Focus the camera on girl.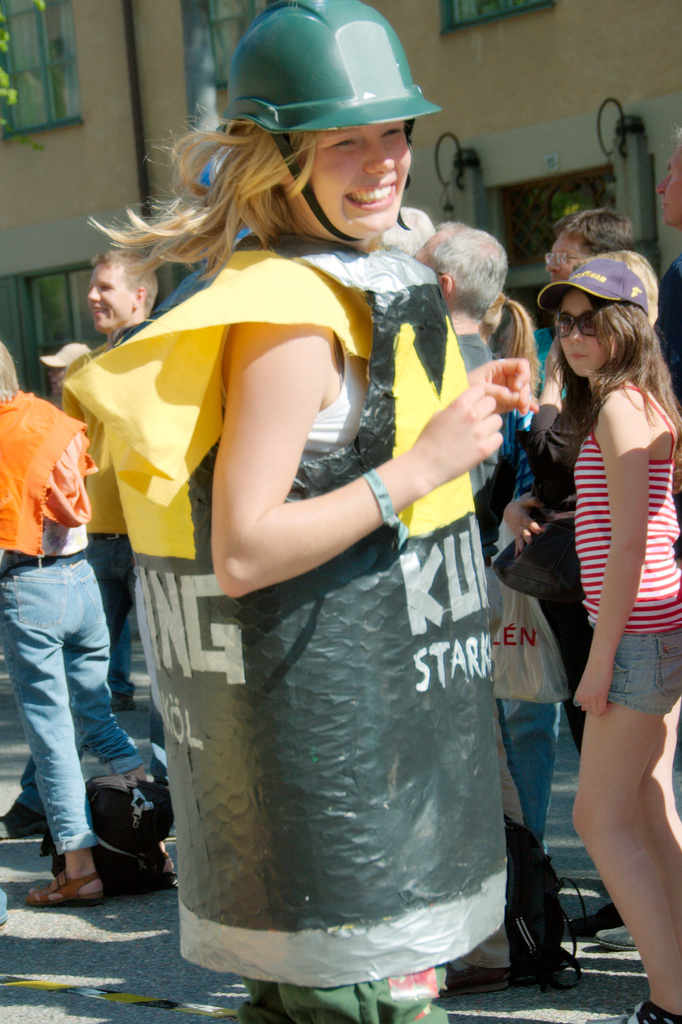
Focus region: detection(68, 3, 536, 1023).
